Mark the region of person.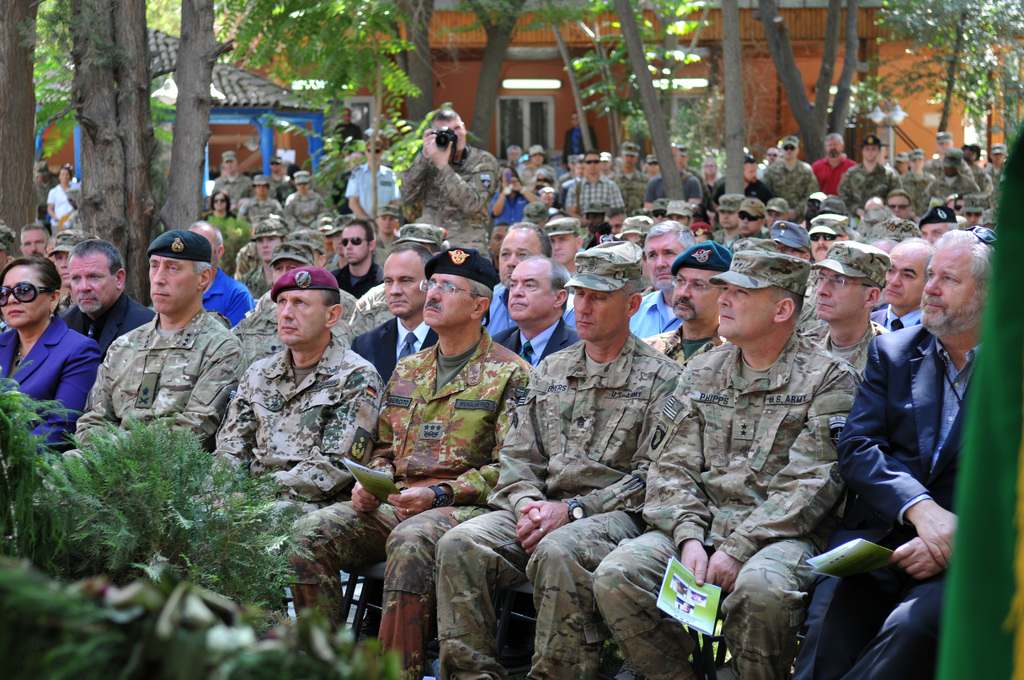
Region: 622, 211, 681, 339.
